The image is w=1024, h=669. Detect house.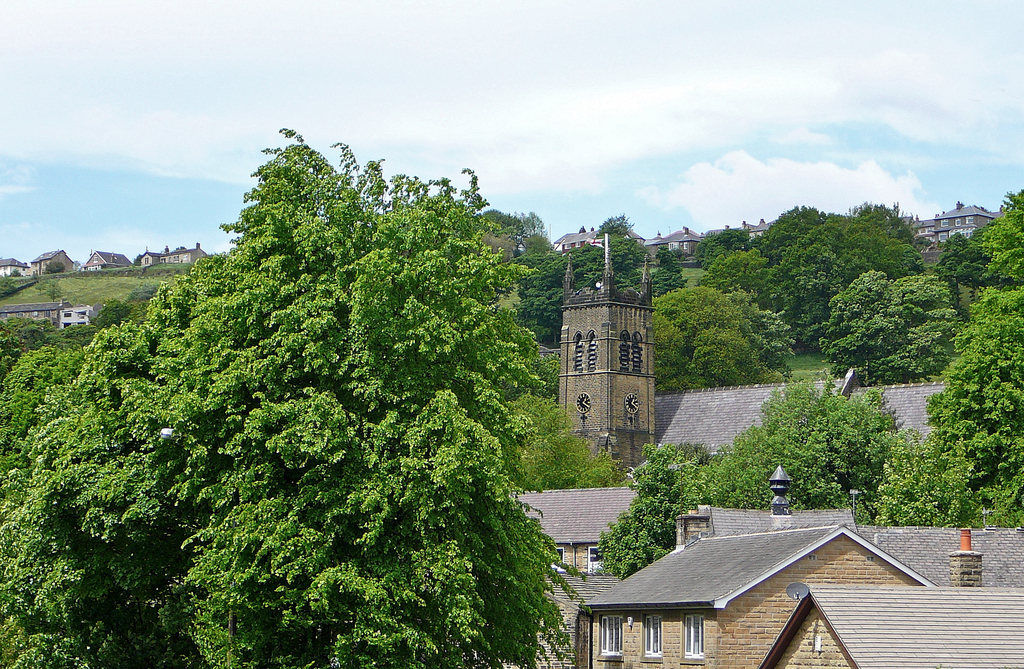
Detection: box(79, 248, 134, 269).
